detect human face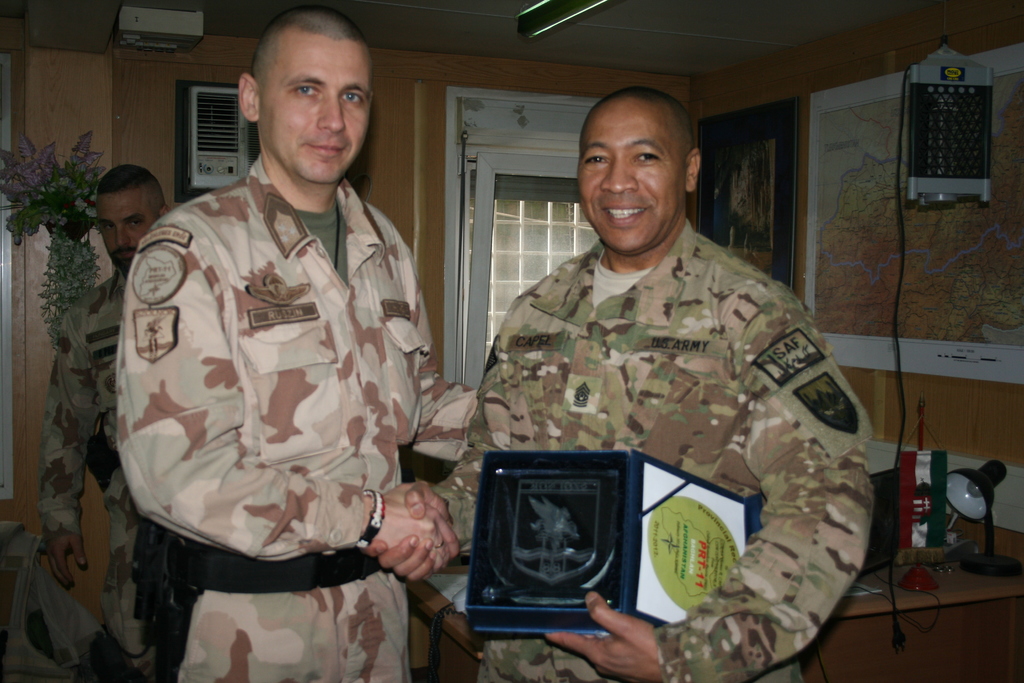
(x1=577, y1=98, x2=686, y2=252)
